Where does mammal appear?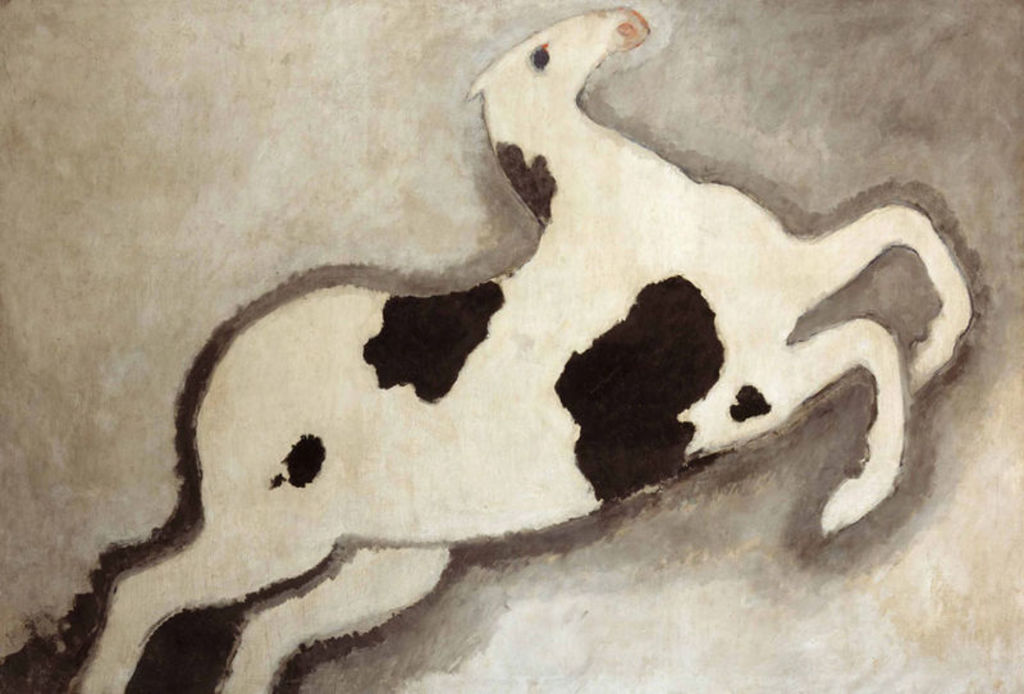
Appears at 65, 29, 950, 636.
